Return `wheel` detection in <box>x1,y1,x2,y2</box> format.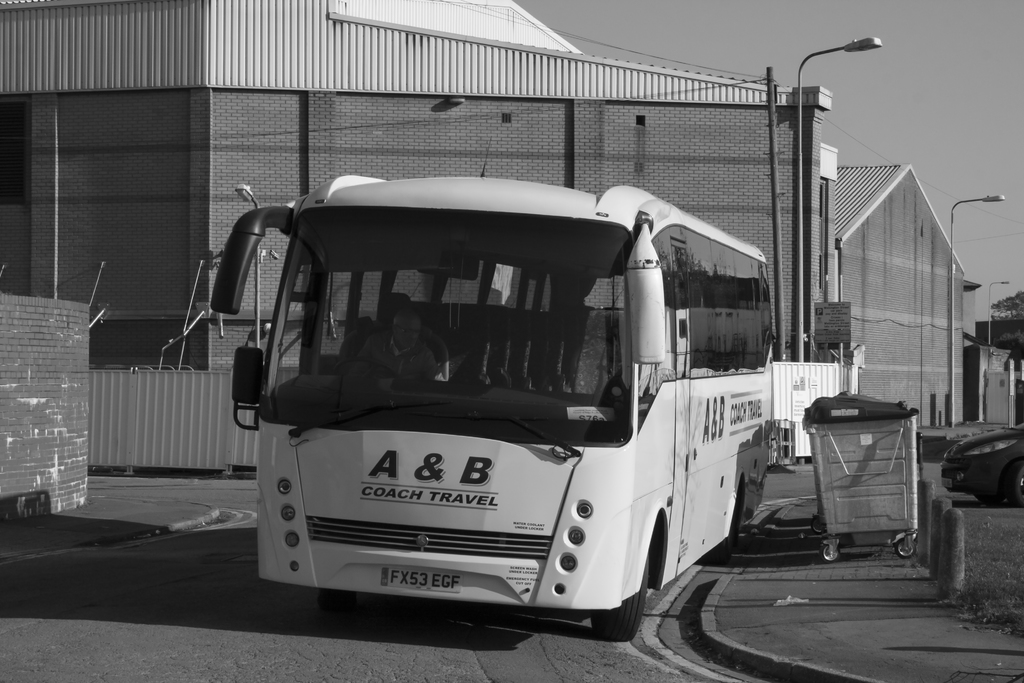
<box>820,543,838,559</box>.
